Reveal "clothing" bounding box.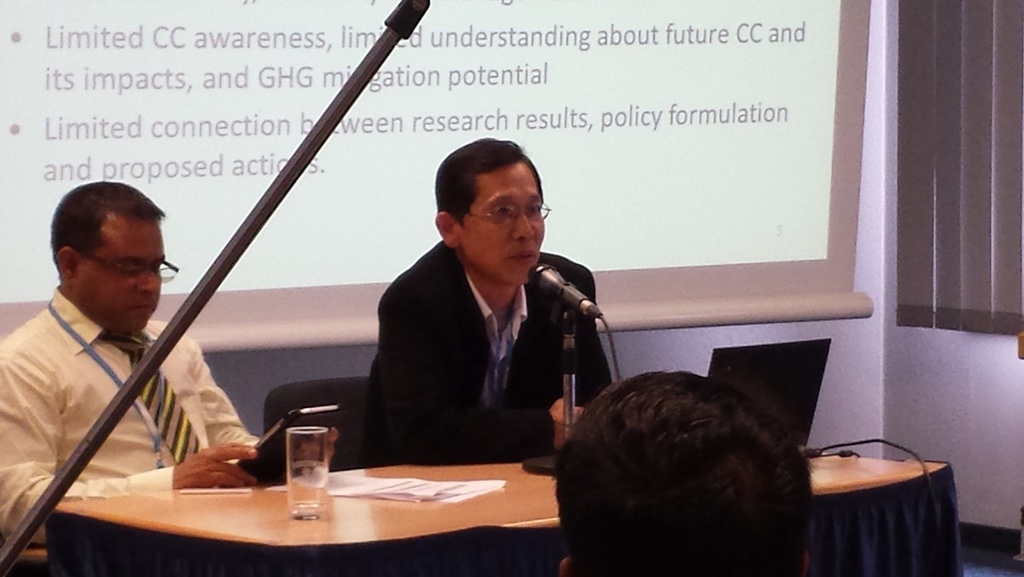
Revealed: (x1=0, y1=282, x2=267, y2=547).
